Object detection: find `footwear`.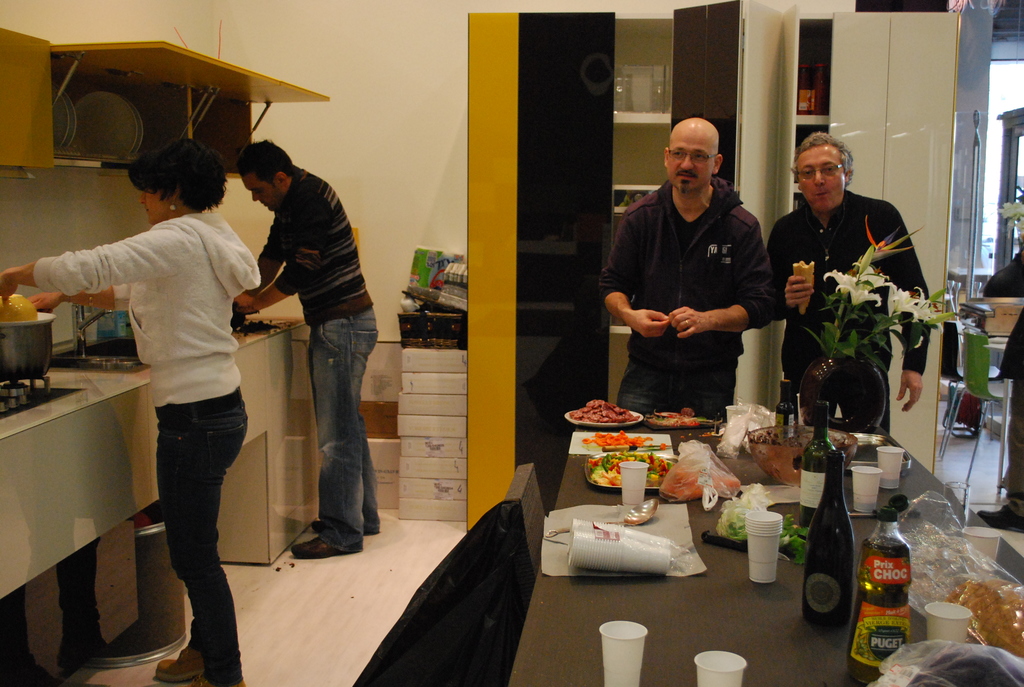
156/645/227/686.
